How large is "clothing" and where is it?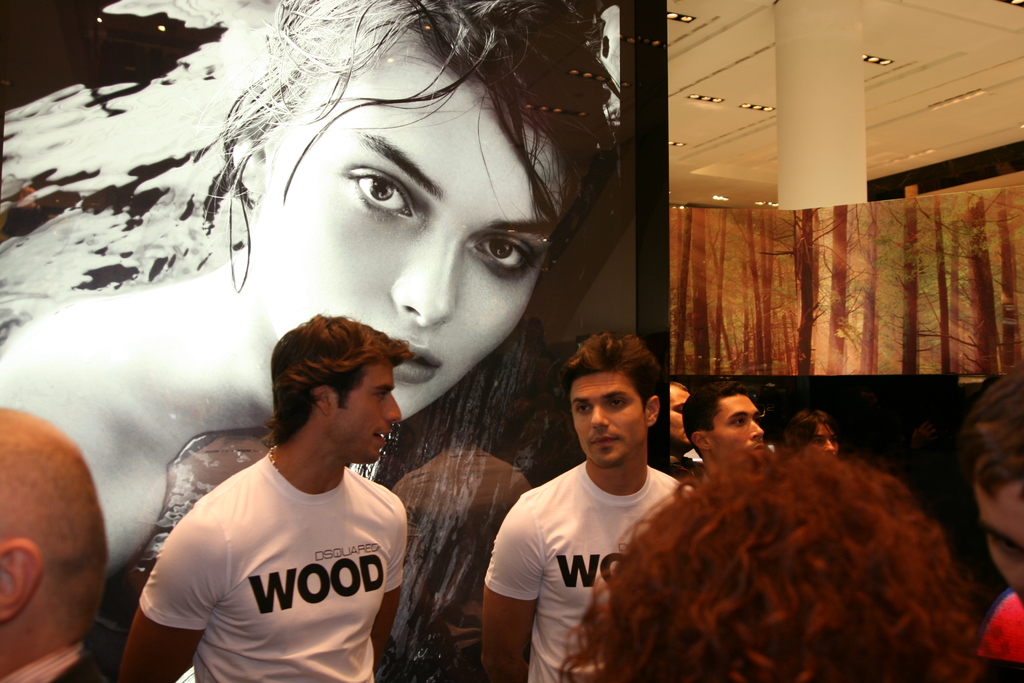
Bounding box: 142:429:422:666.
